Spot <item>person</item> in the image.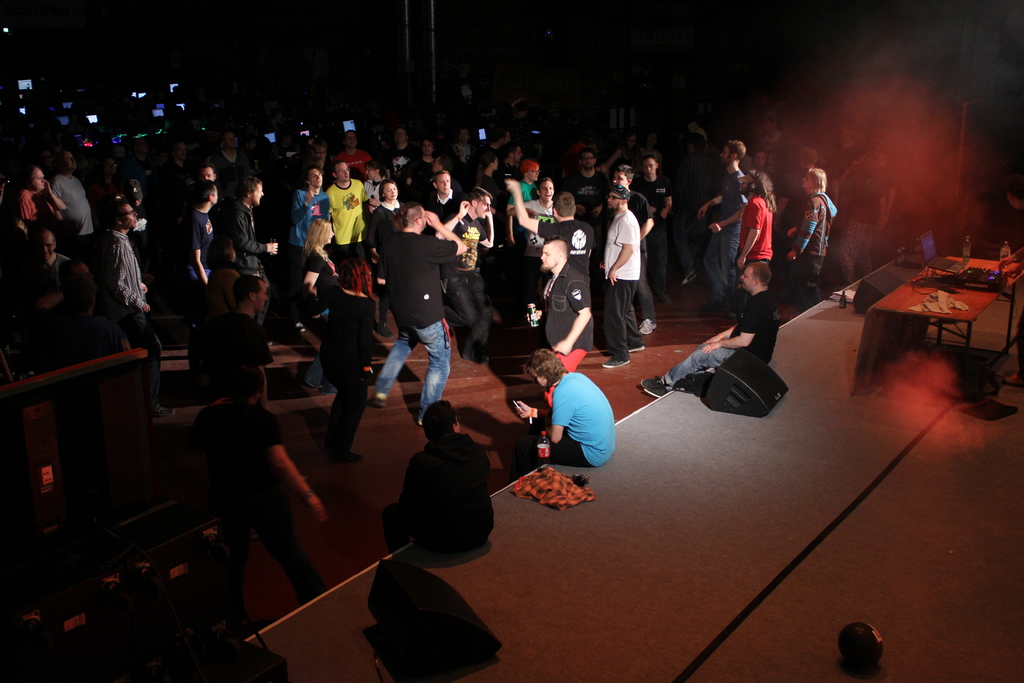
<item>person</item> found at {"x1": 212, "y1": 274, "x2": 272, "y2": 406}.
